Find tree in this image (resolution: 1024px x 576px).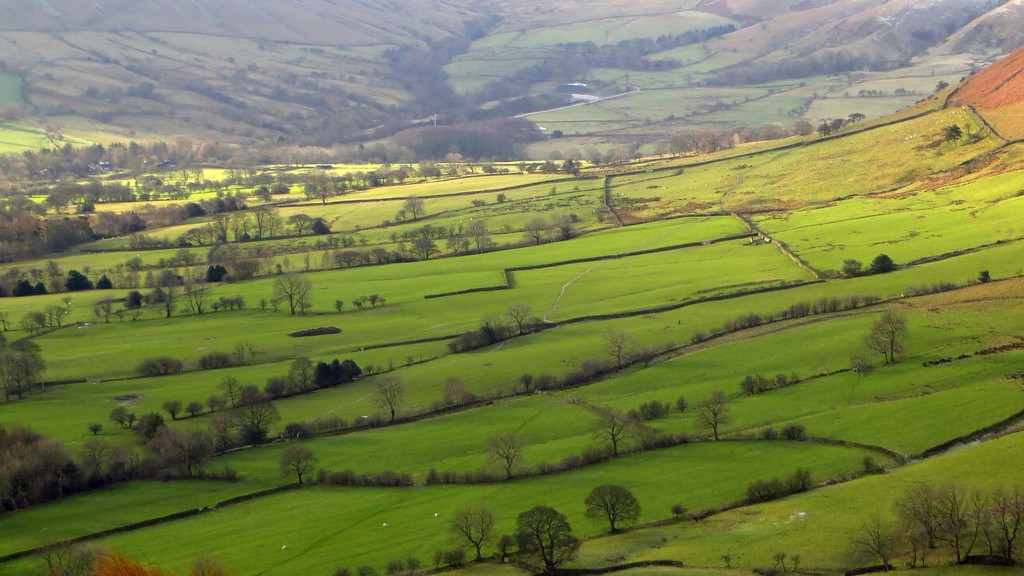
(x1=120, y1=288, x2=144, y2=309).
